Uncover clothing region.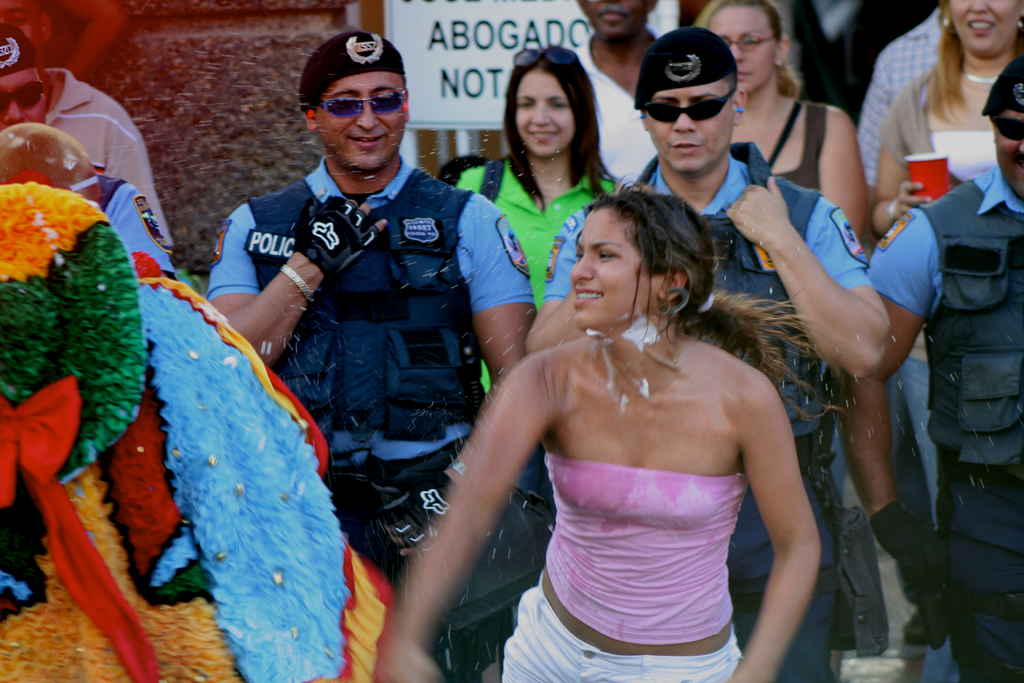
Uncovered: (x1=93, y1=172, x2=175, y2=284).
